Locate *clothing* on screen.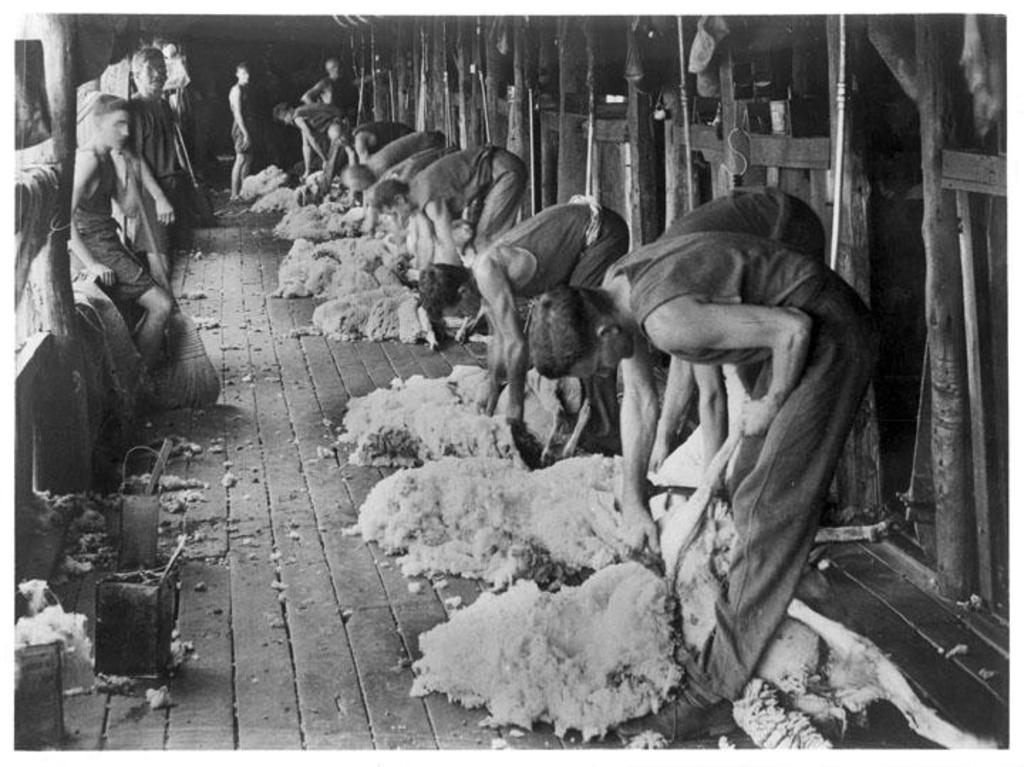
On screen at <region>226, 81, 255, 148</region>.
